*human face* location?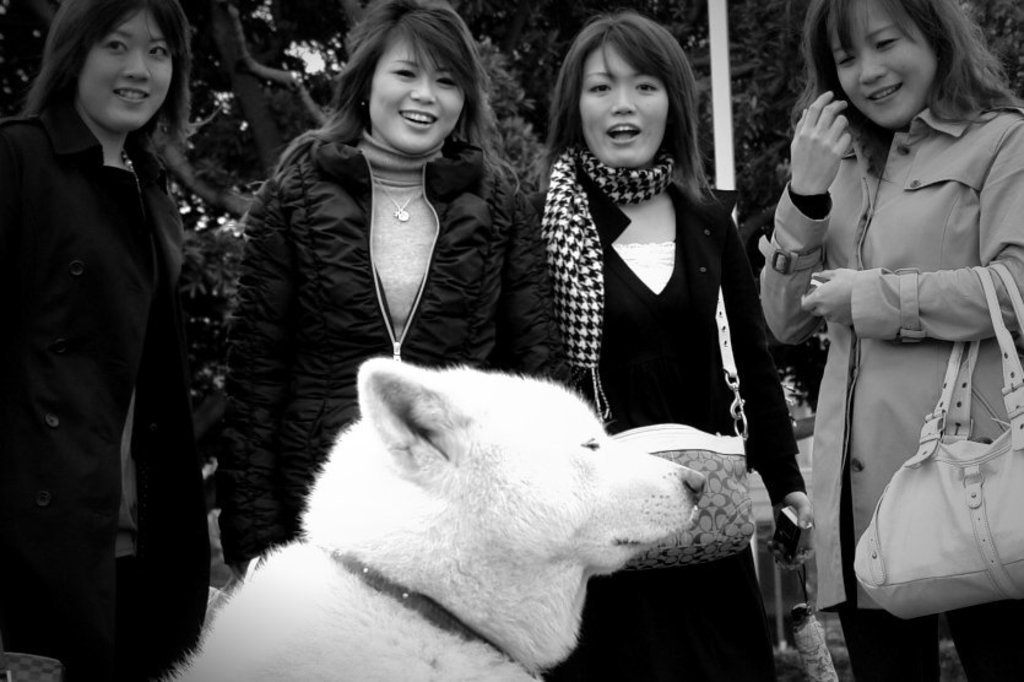
box=[372, 33, 476, 151]
